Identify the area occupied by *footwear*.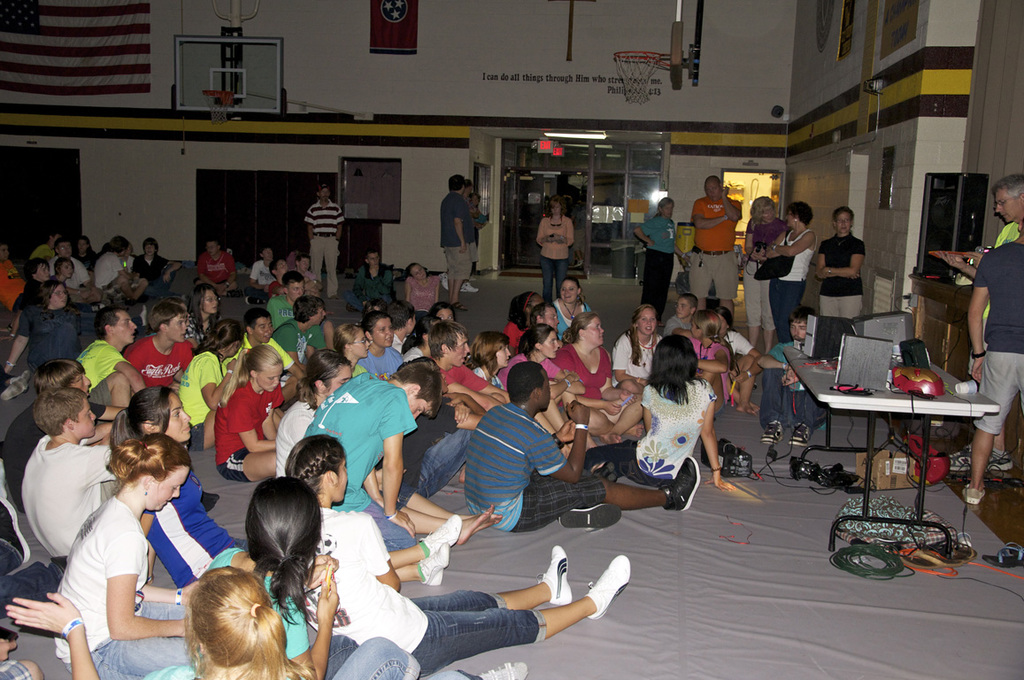
Area: box=[984, 540, 1023, 568].
